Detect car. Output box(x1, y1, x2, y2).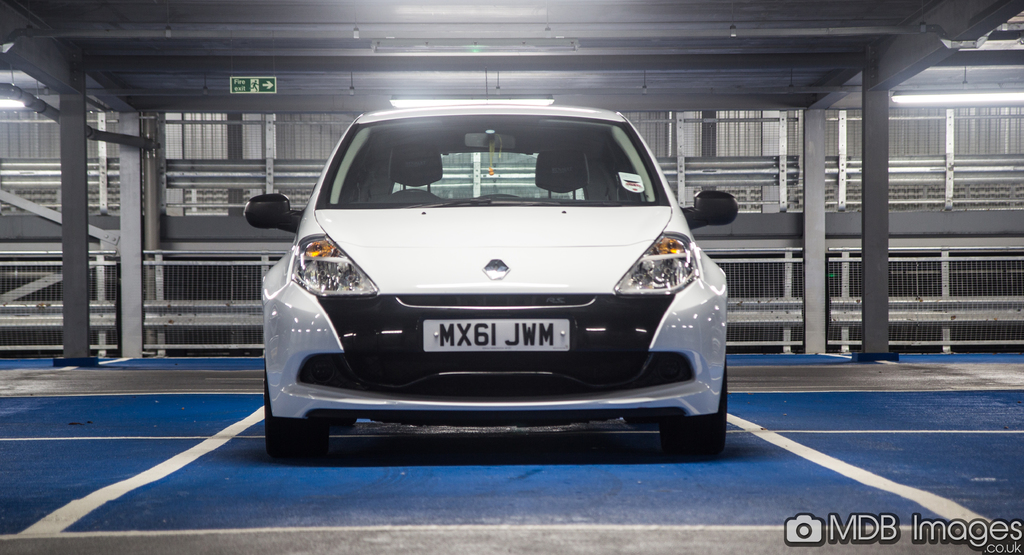
box(248, 106, 773, 444).
